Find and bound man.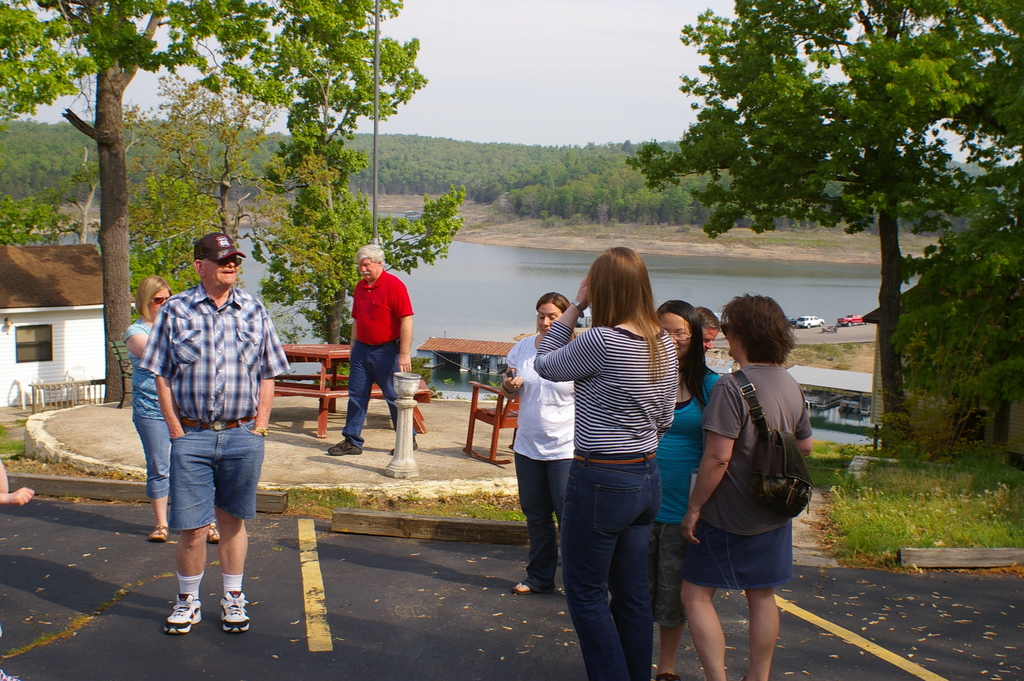
Bound: (322, 247, 421, 455).
